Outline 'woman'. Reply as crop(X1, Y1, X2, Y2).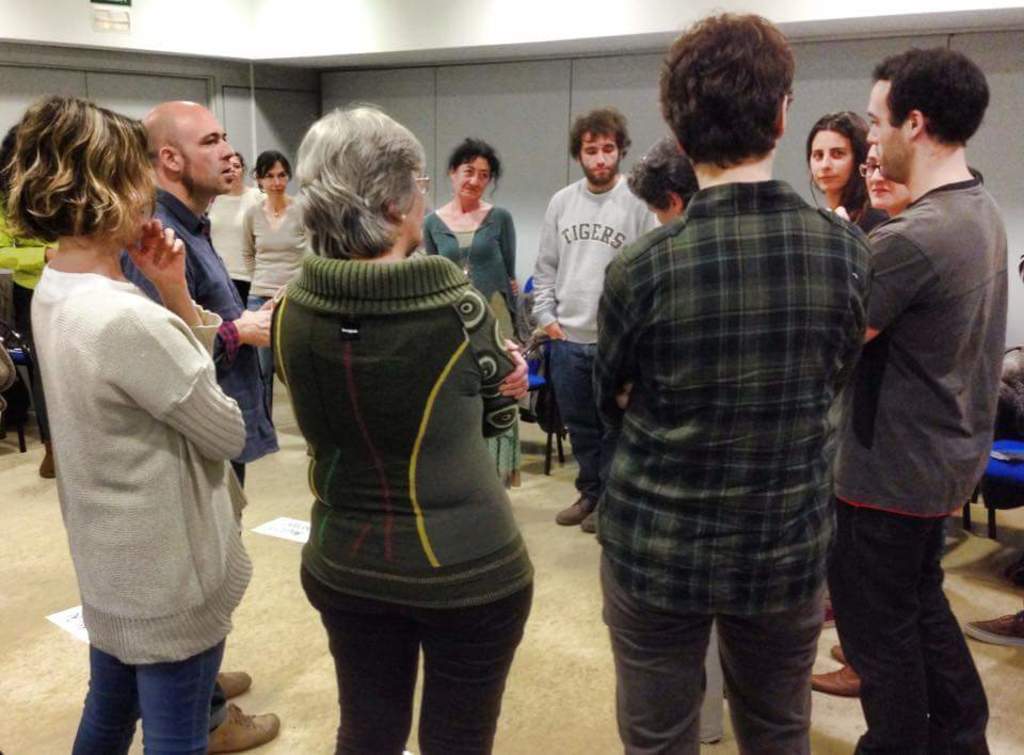
crop(419, 138, 519, 484).
